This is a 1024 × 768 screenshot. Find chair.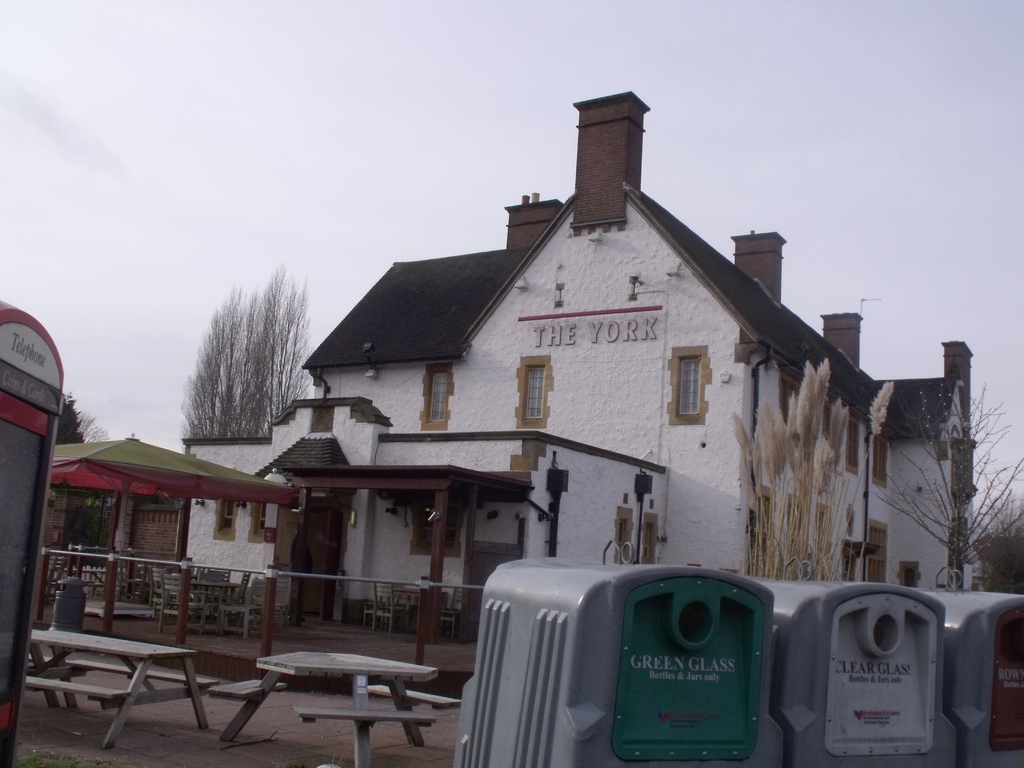
Bounding box: {"left": 145, "top": 563, "right": 191, "bottom": 619}.
